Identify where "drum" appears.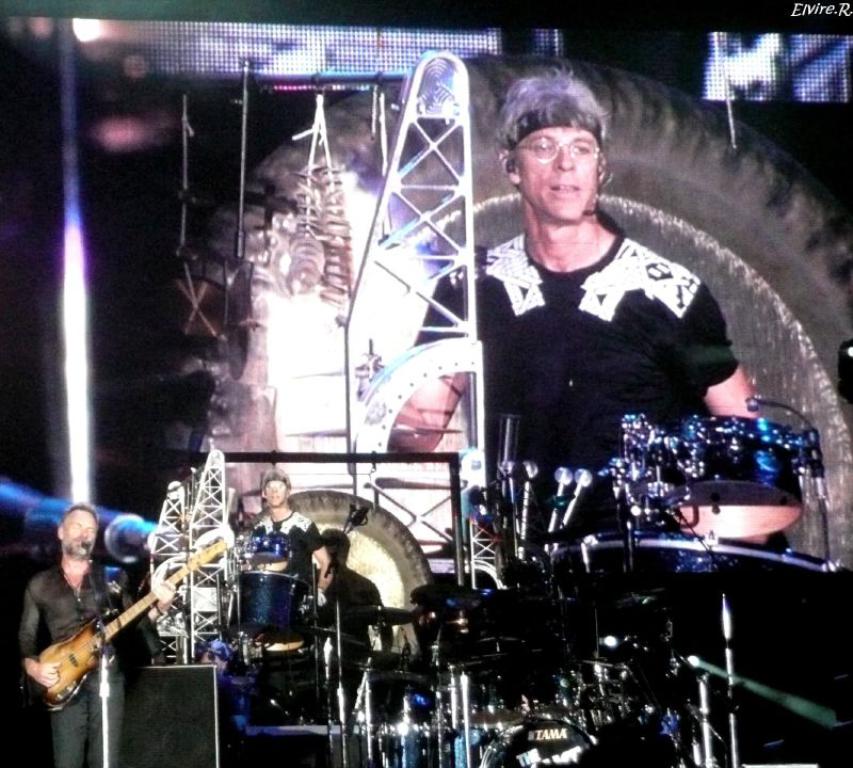
Appears at <bbox>248, 532, 295, 573</bbox>.
